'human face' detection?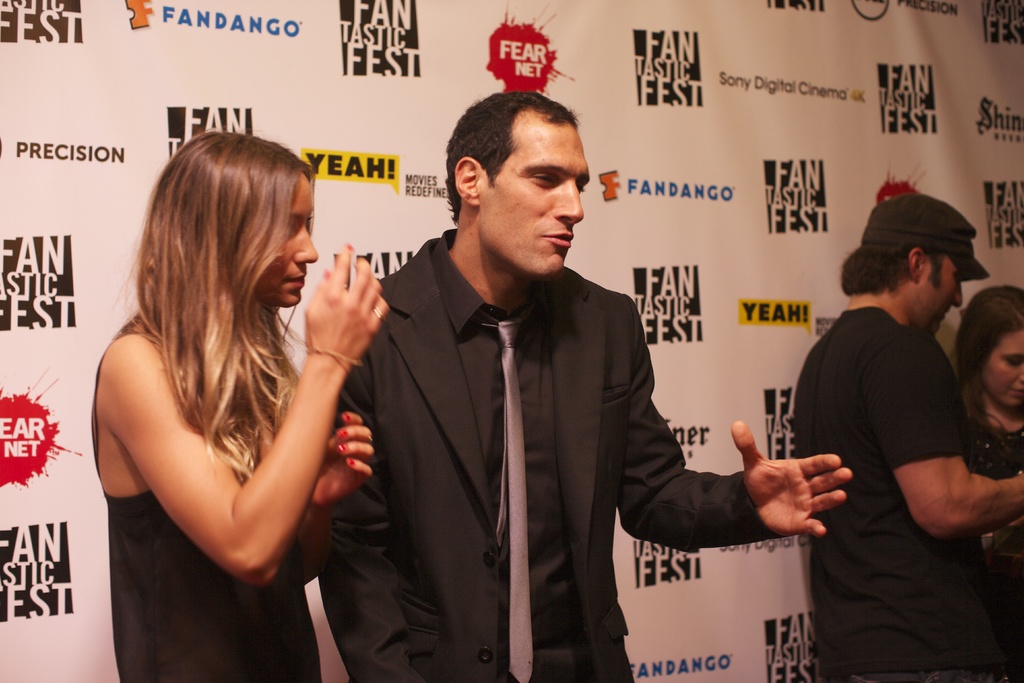
481 133 589 274
